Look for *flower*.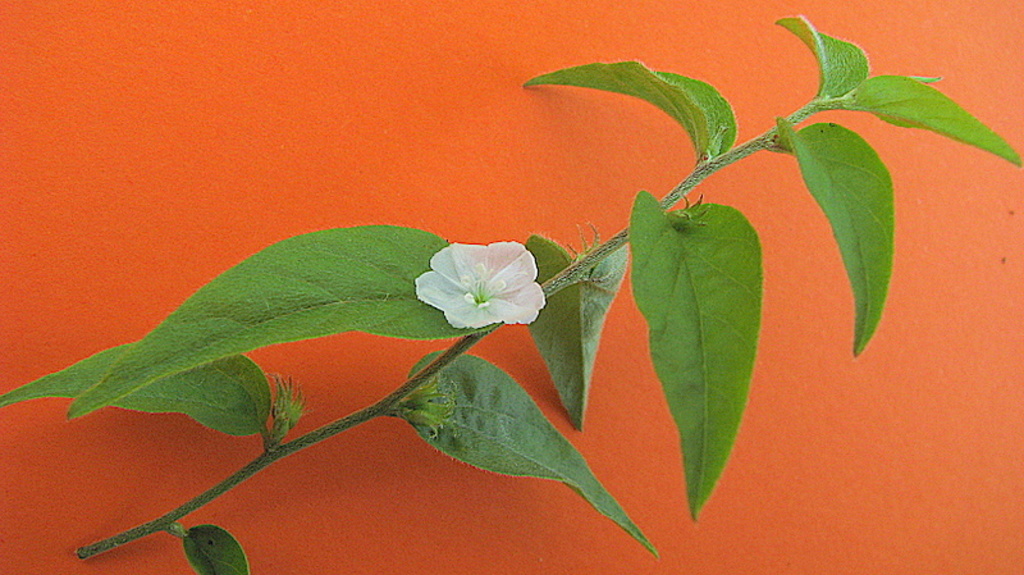
Found: (420,232,544,327).
